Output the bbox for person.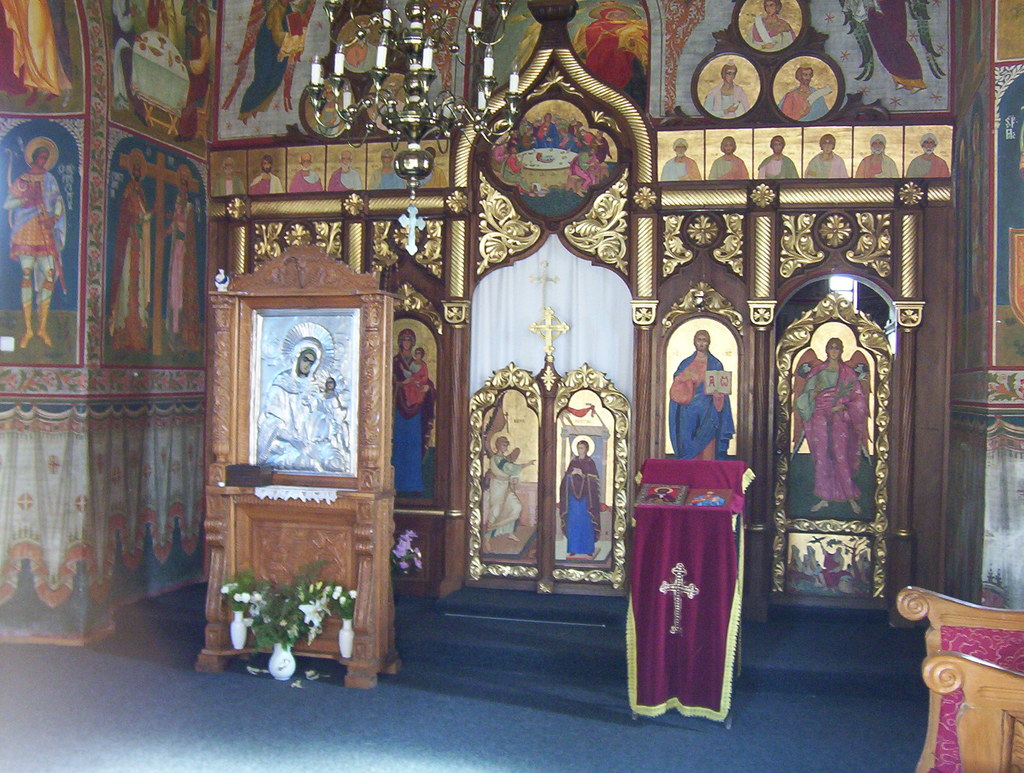
left=328, top=149, right=362, bottom=191.
